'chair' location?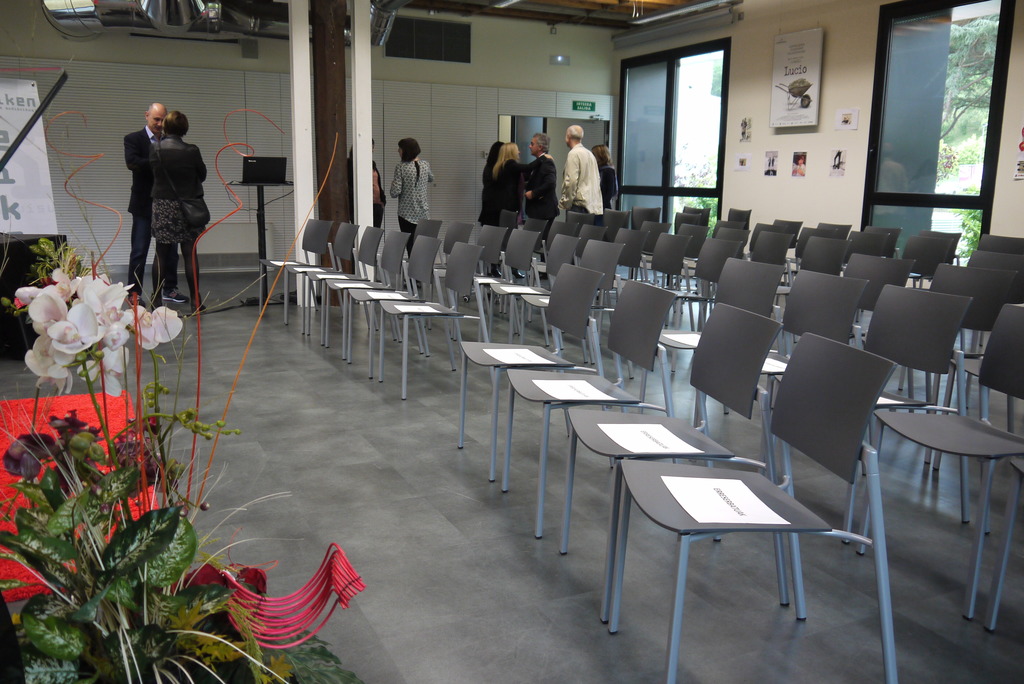
943, 245, 1023, 366
